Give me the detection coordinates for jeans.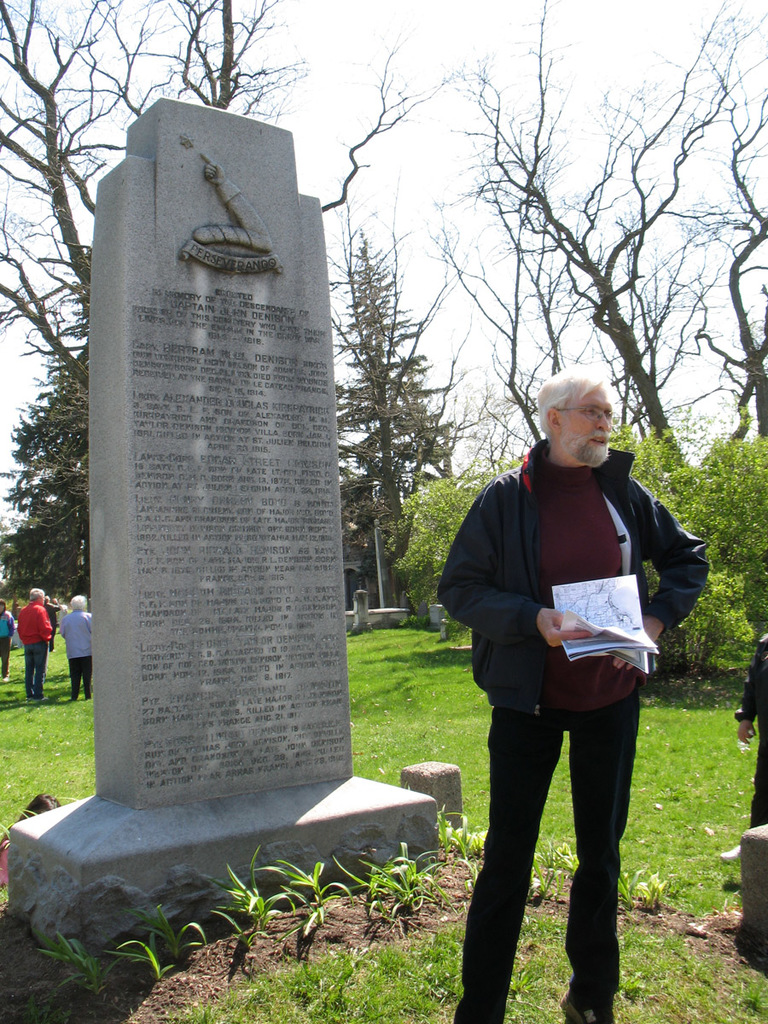
{"x1": 447, "y1": 684, "x2": 643, "y2": 1023}.
